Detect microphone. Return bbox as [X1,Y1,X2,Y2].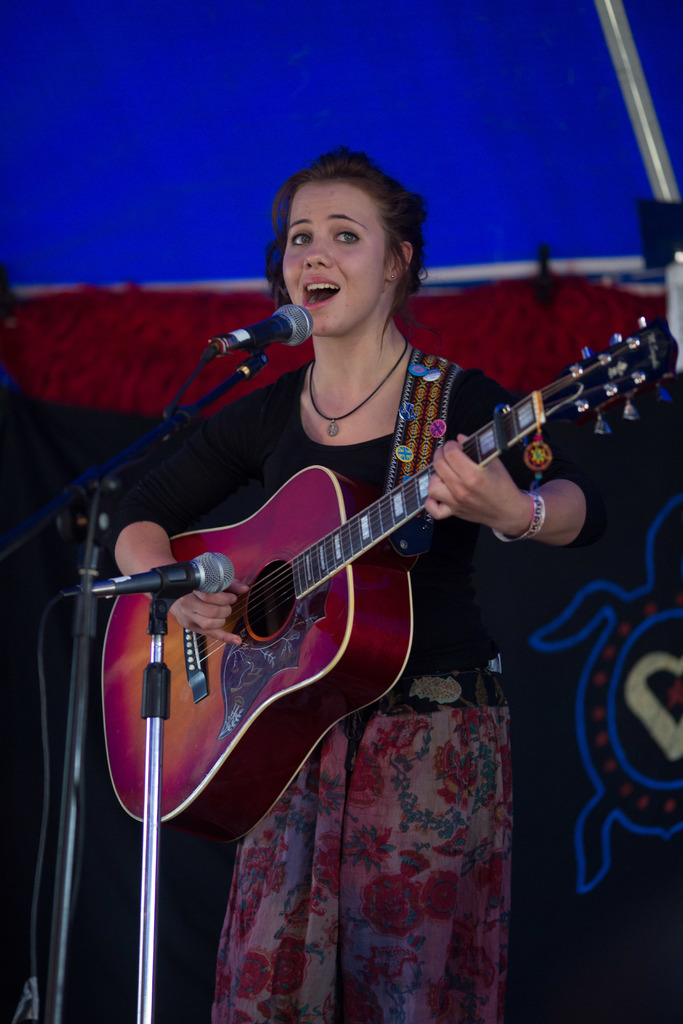
[211,298,318,358].
